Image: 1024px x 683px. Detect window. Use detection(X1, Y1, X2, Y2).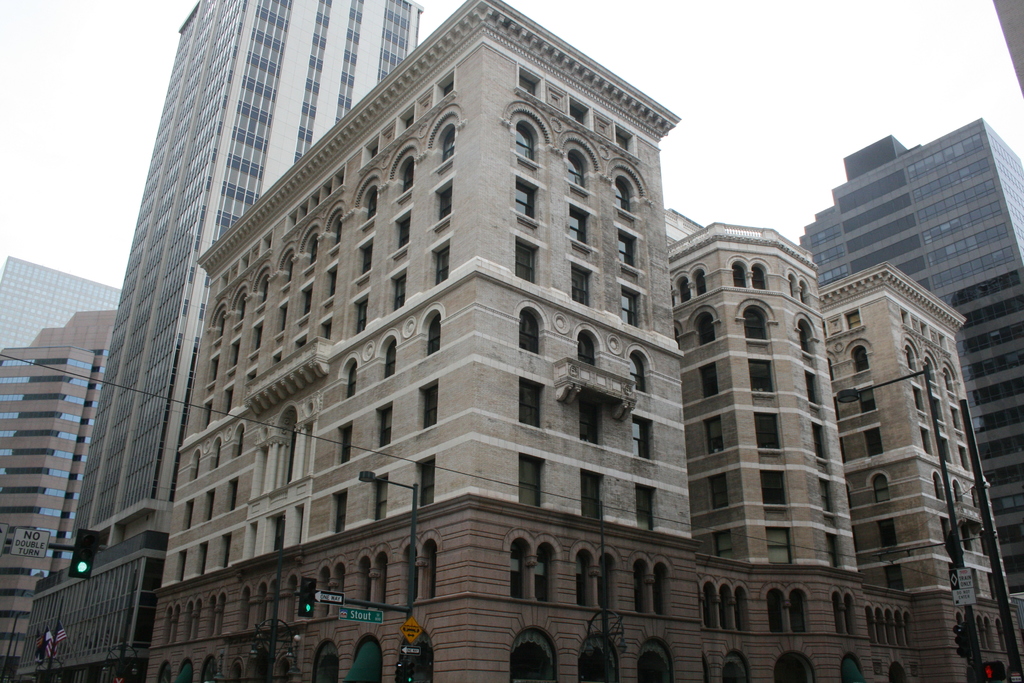
detection(612, 179, 630, 213).
